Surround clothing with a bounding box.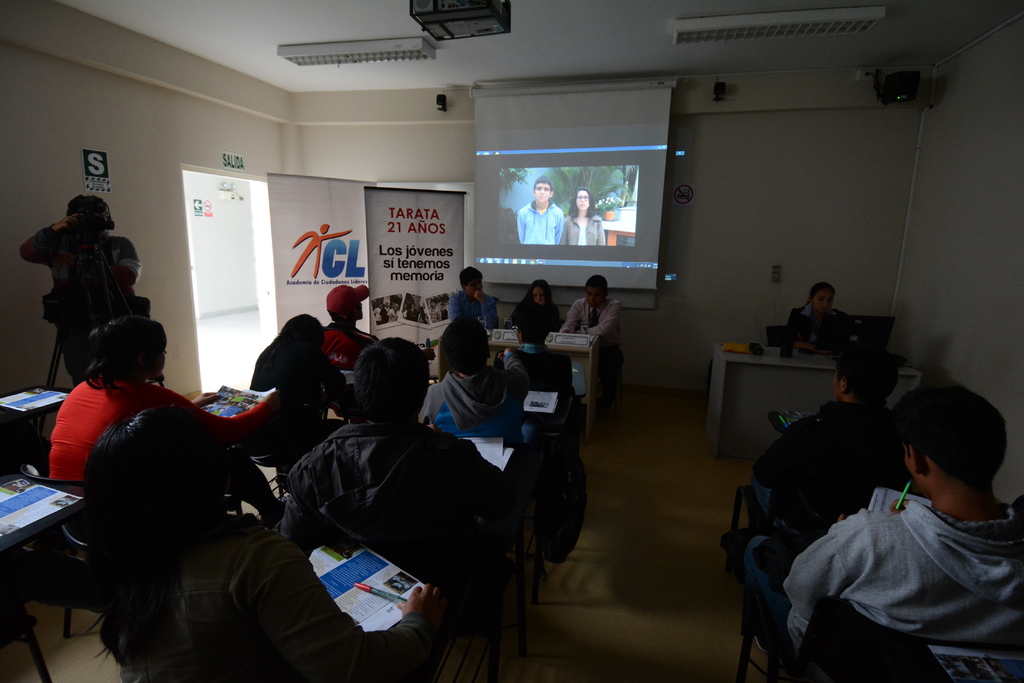
[735,496,1023,659].
